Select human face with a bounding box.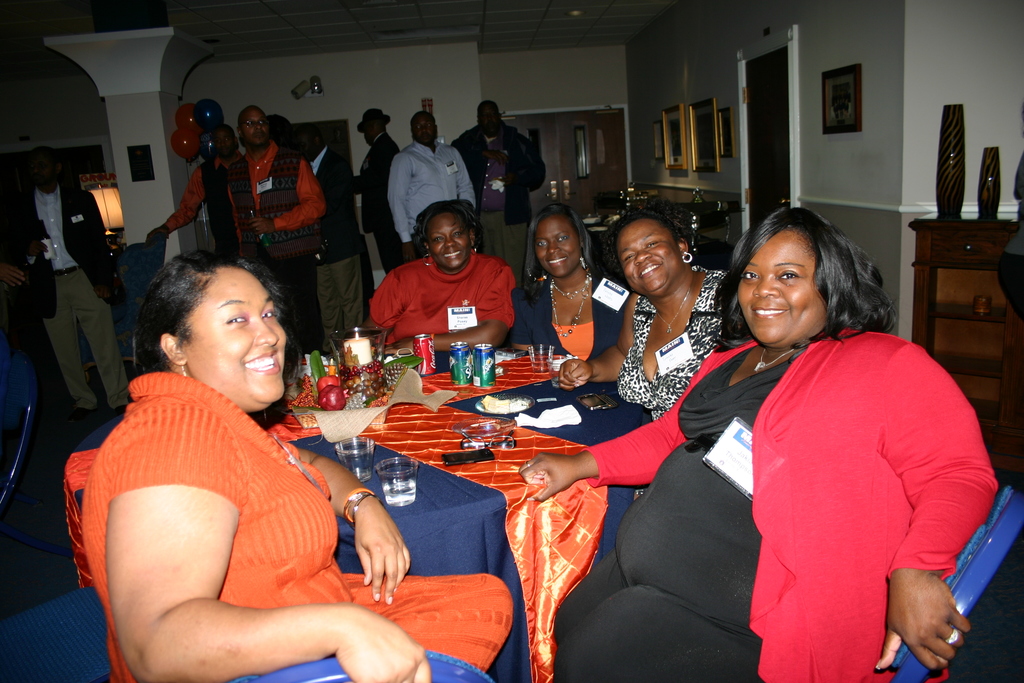
region(539, 214, 580, 274).
